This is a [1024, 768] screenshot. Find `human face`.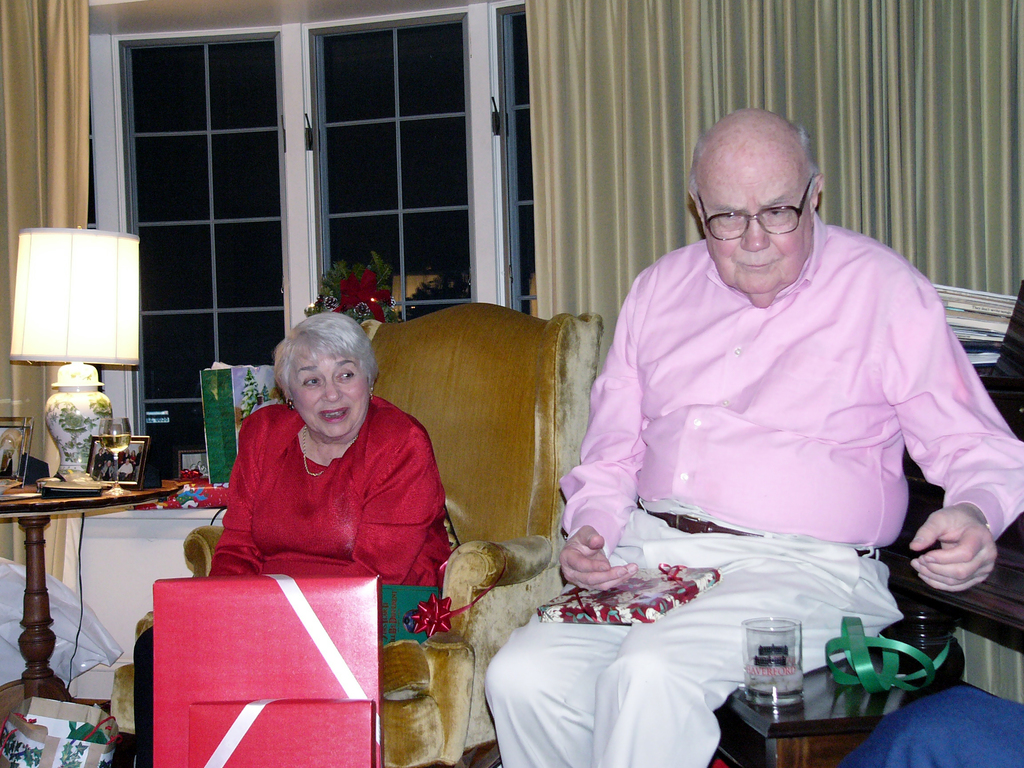
Bounding box: rect(711, 164, 814, 302).
